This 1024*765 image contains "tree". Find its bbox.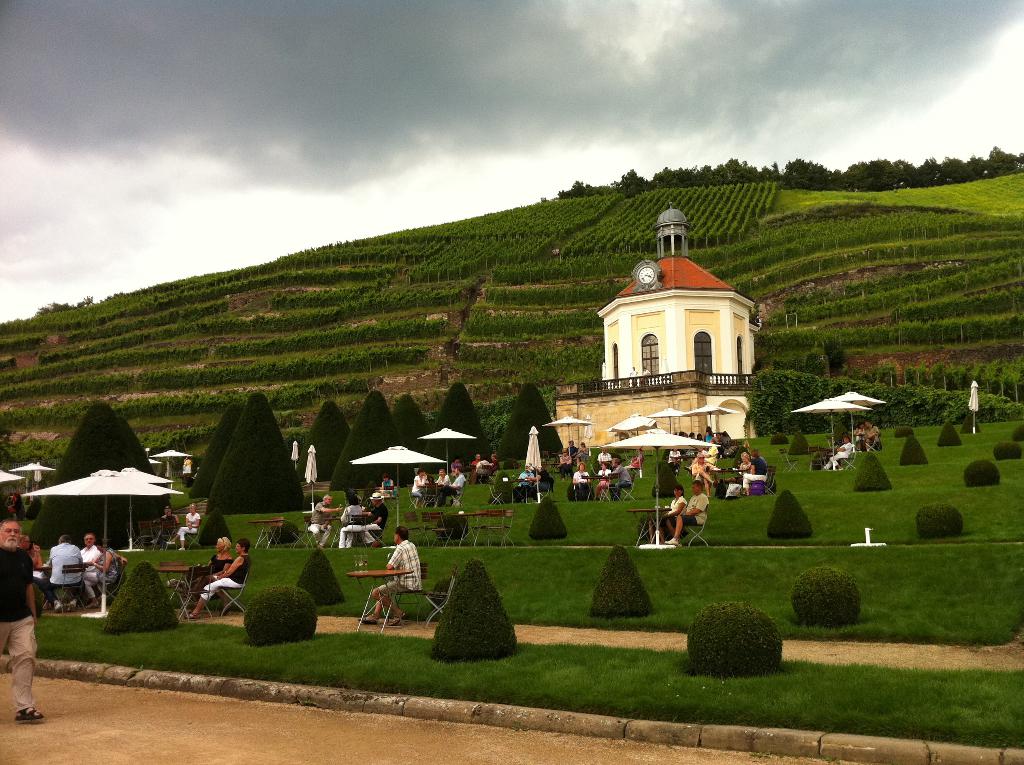
box=[196, 389, 311, 524].
